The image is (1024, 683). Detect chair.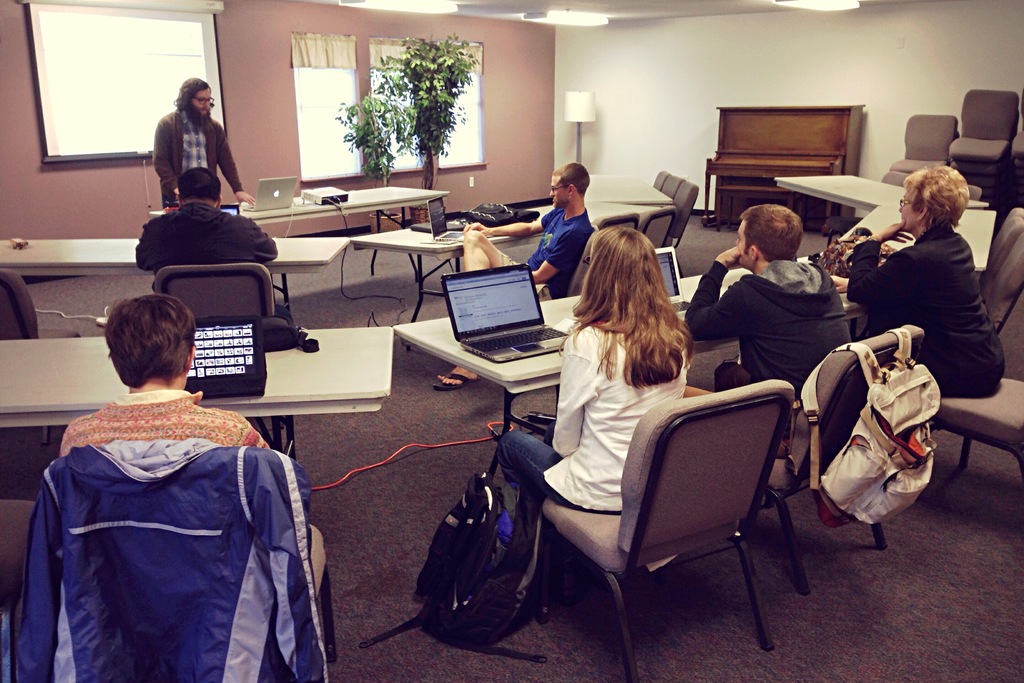
Detection: bbox=[682, 321, 924, 593].
